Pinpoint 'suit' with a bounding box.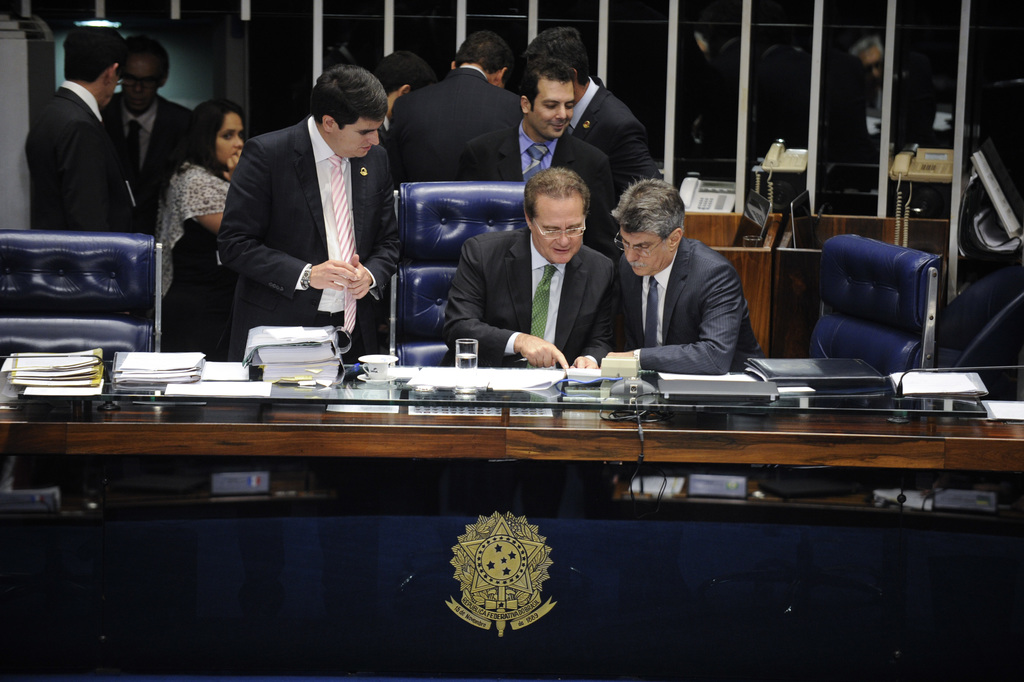
(386,61,526,181).
